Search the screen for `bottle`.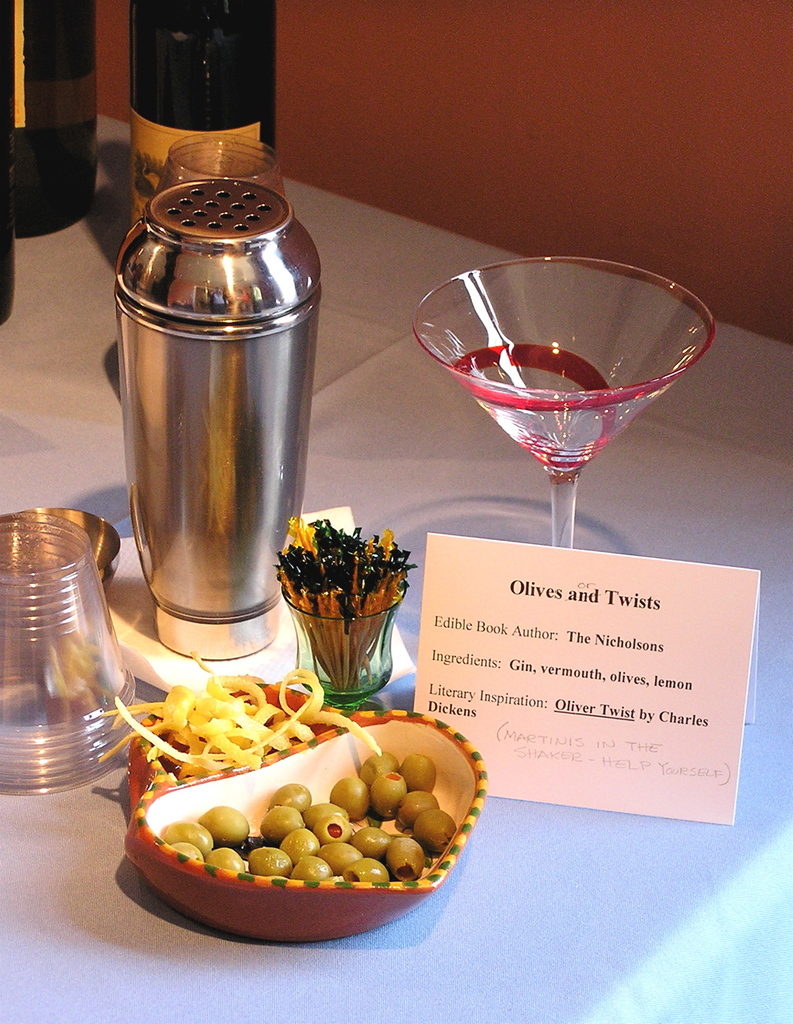
Found at {"left": 96, "top": 48, "right": 303, "bottom": 205}.
